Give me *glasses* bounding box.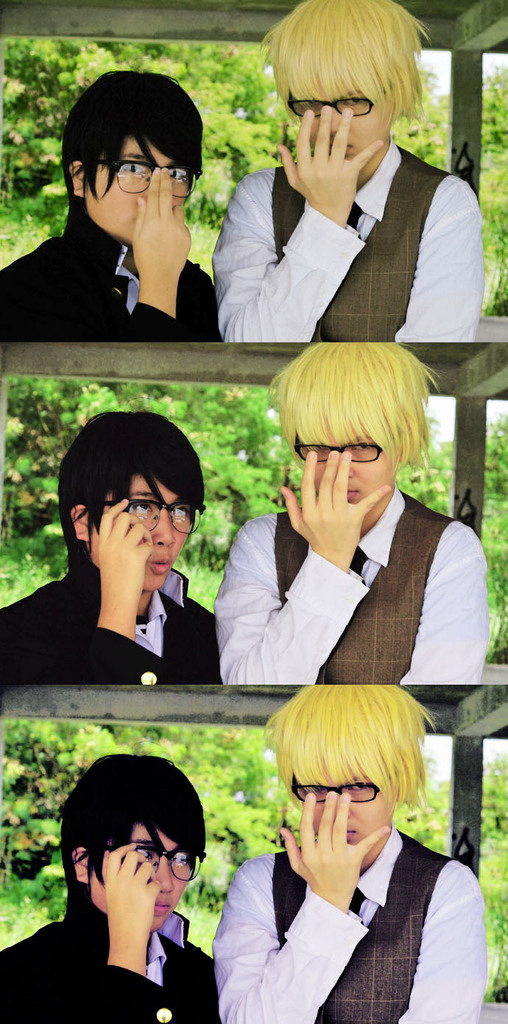
x1=285, y1=90, x2=375, y2=118.
